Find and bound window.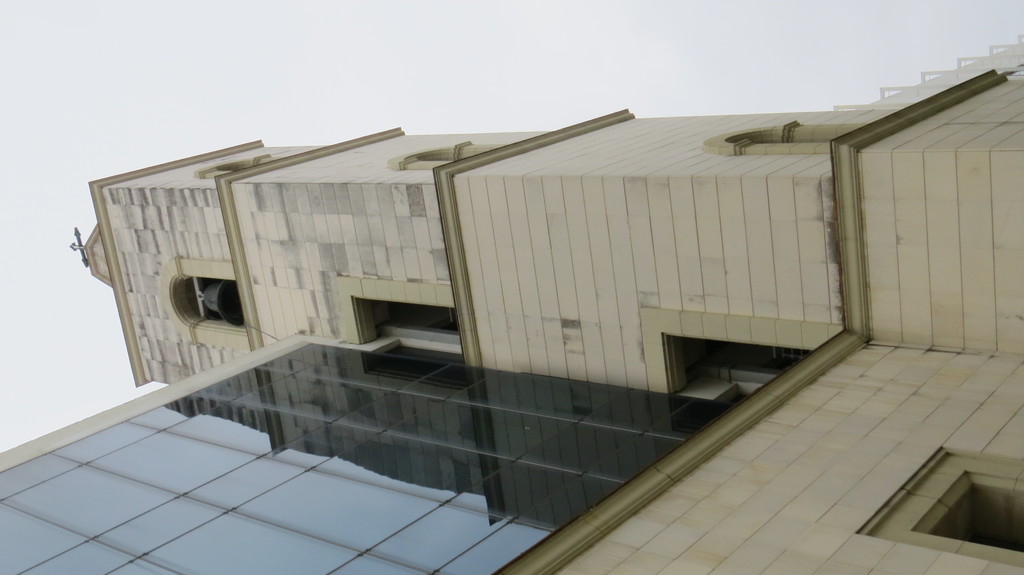
Bound: x1=199, y1=154, x2=268, y2=180.
